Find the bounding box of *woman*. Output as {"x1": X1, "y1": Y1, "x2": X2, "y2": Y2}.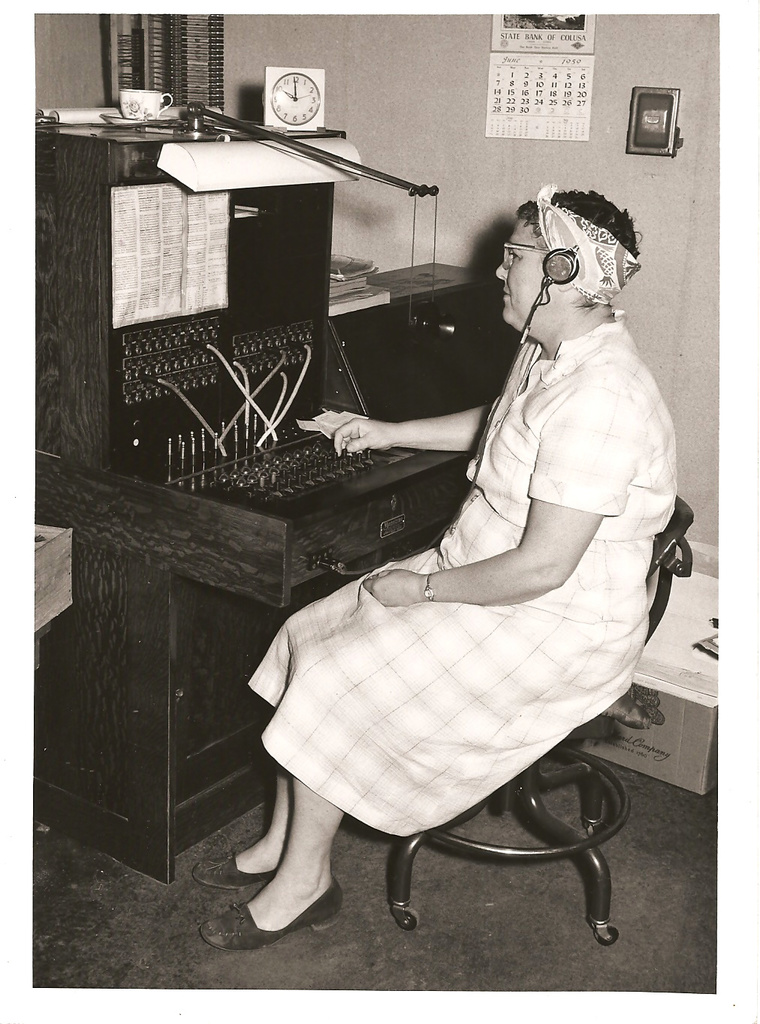
{"x1": 225, "y1": 140, "x2": 670, "y2": 936}.
